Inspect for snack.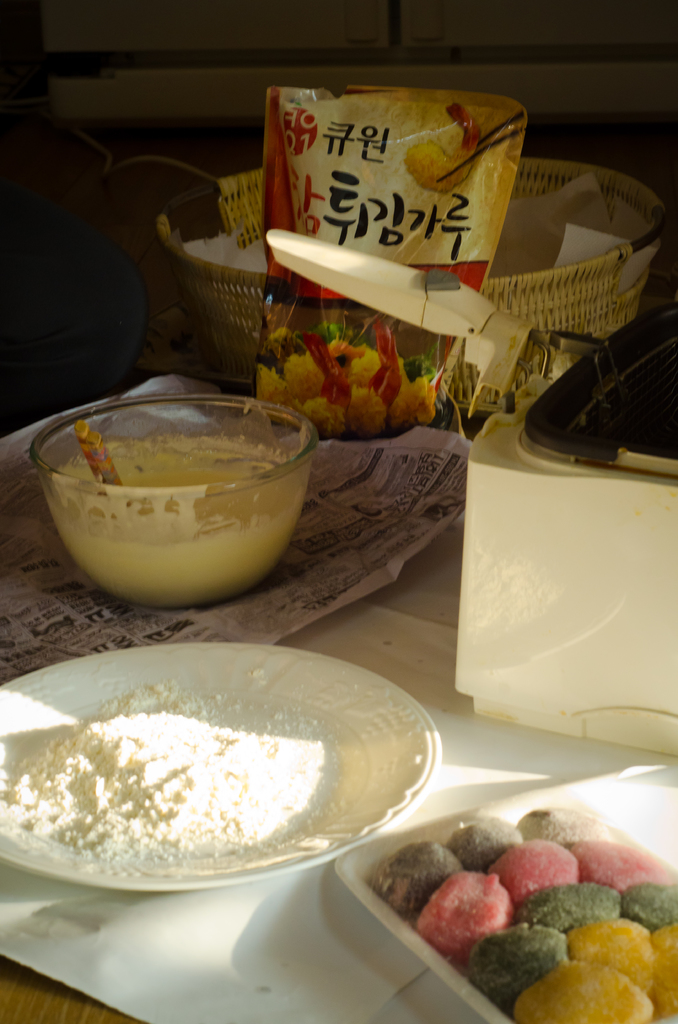
Inspection: (x1=36, y1=426, x2=316, y2=620).
